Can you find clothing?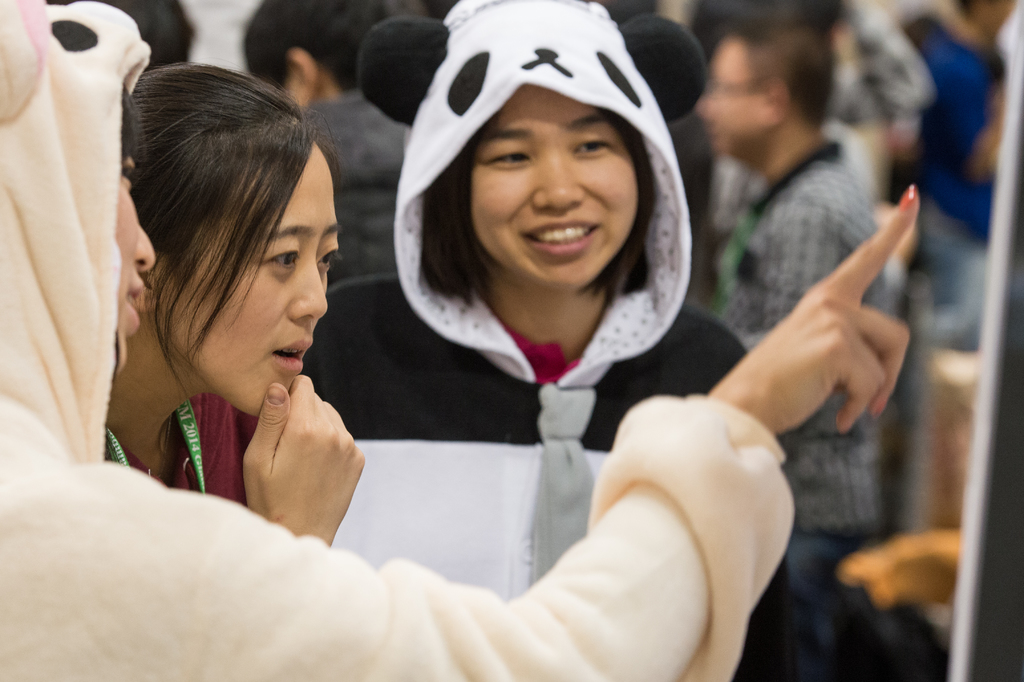
Yes, bounding box: bbox(909, 14, 1005, 343).
